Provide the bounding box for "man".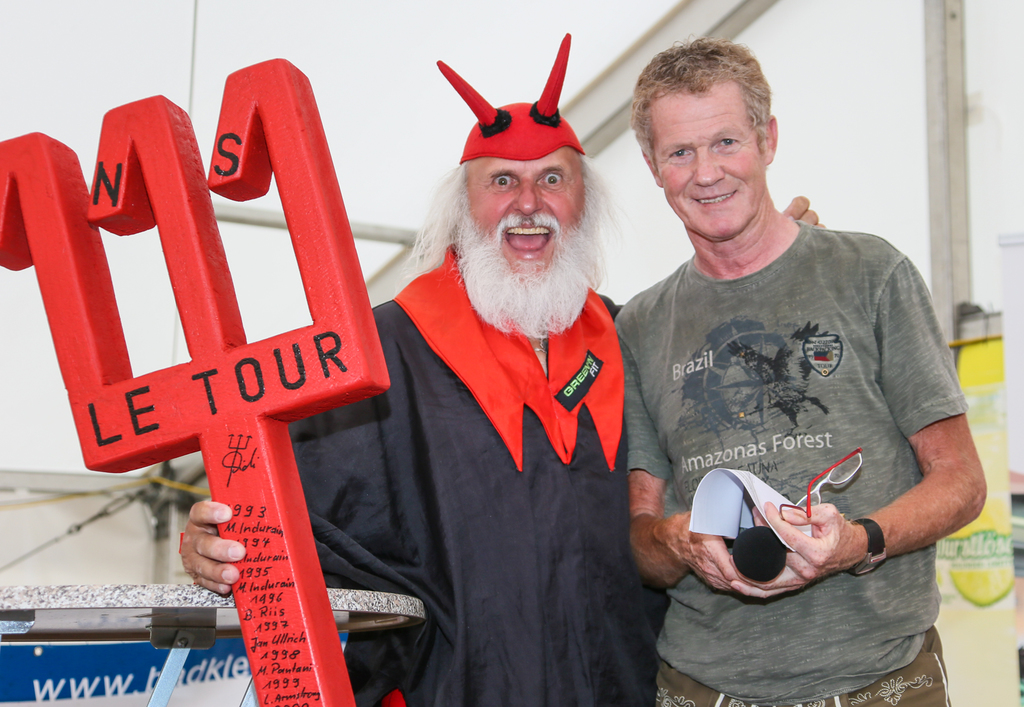
detection(184, 31, 825, 706).
